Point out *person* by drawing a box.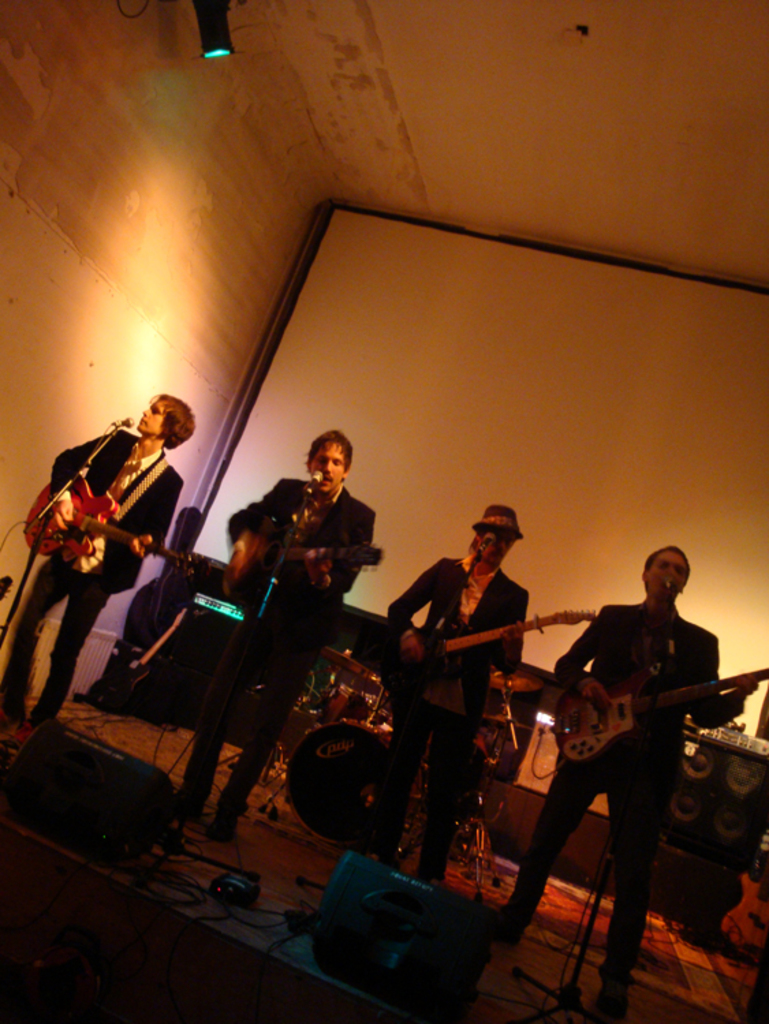
[x1=362, y1=502, x2=533, y2=882].
